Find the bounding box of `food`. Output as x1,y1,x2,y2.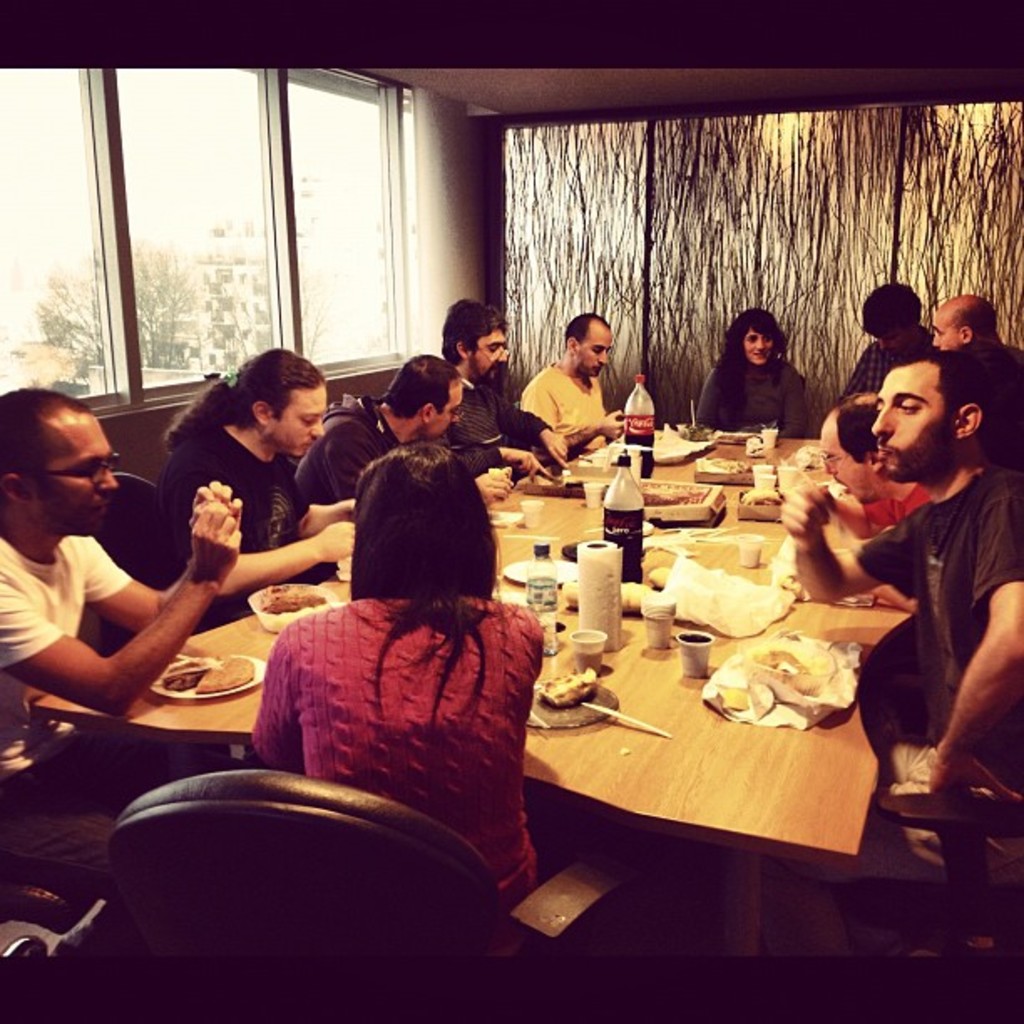
713,452,751,474.
